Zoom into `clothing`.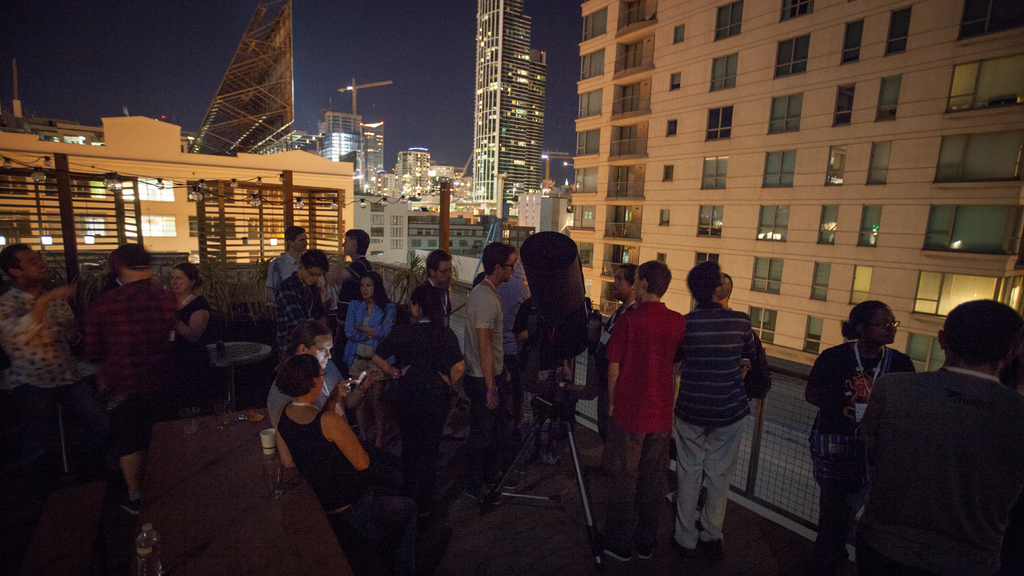
Zoom target: <region>0, 296, 77, 473</region>.
